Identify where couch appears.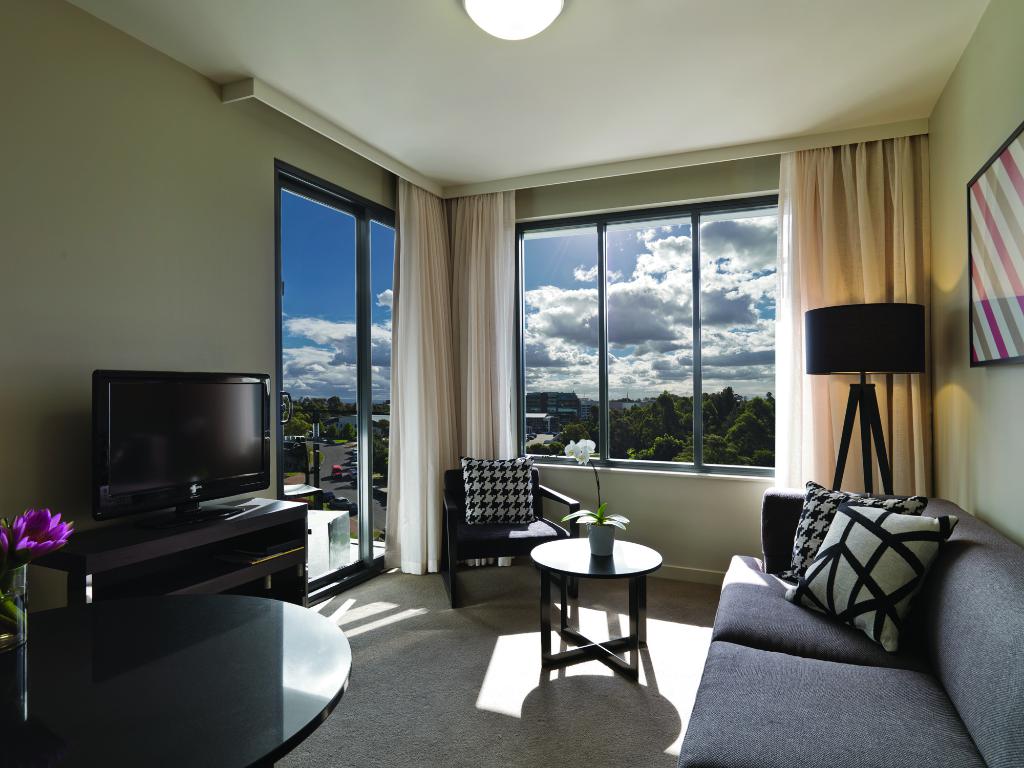
Appears at {"x1": 619, "y1": 455, "x2": 1007, "y2": 751}.
